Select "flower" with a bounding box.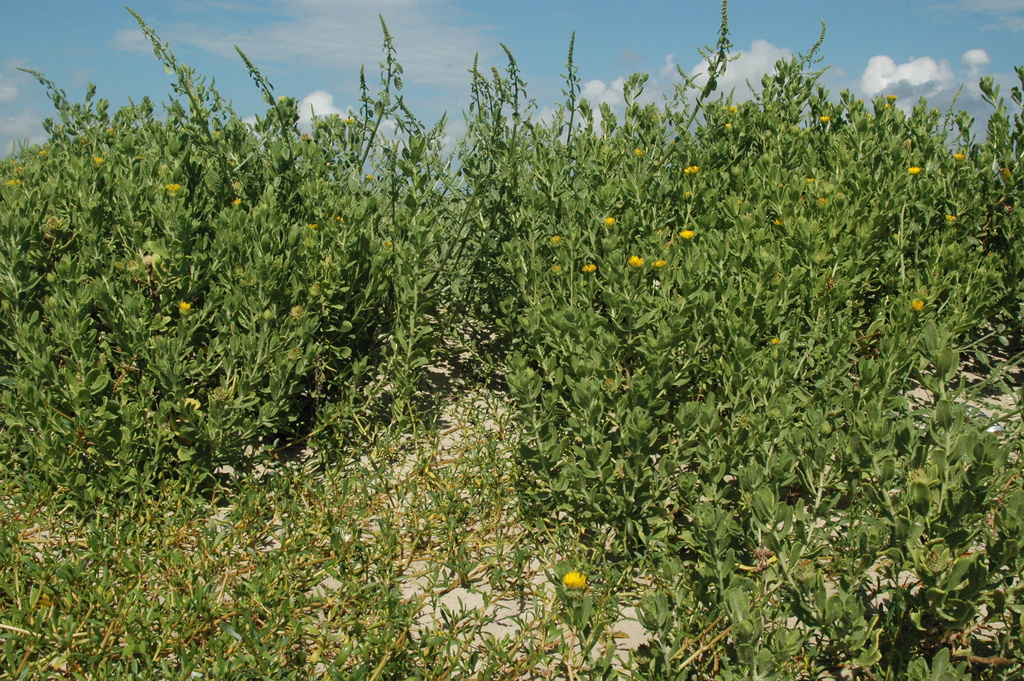
Rect(684, 163, 698, 176).
